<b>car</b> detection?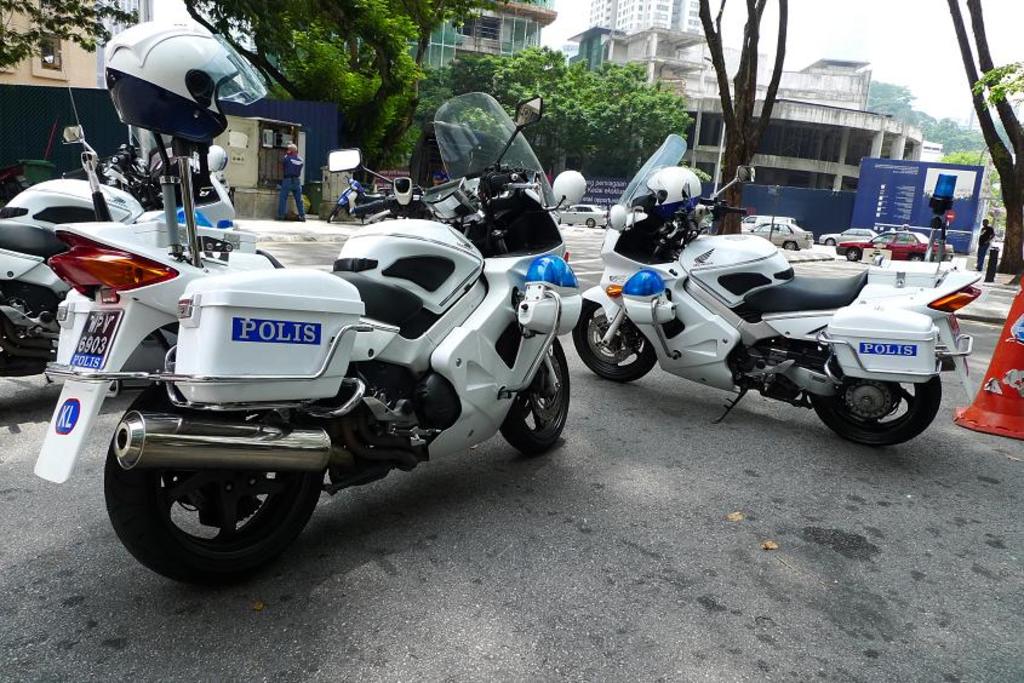
region(388, 185, 440, 200)
